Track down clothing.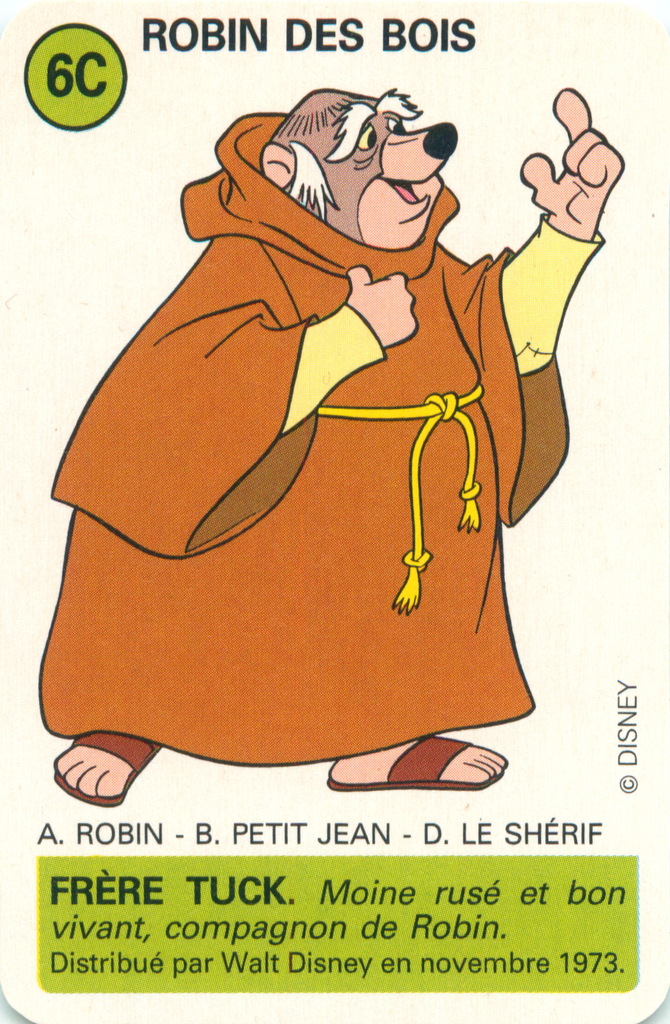
Tracked to pyautogui.locateOnScreen(28, 143, 580, 787).
